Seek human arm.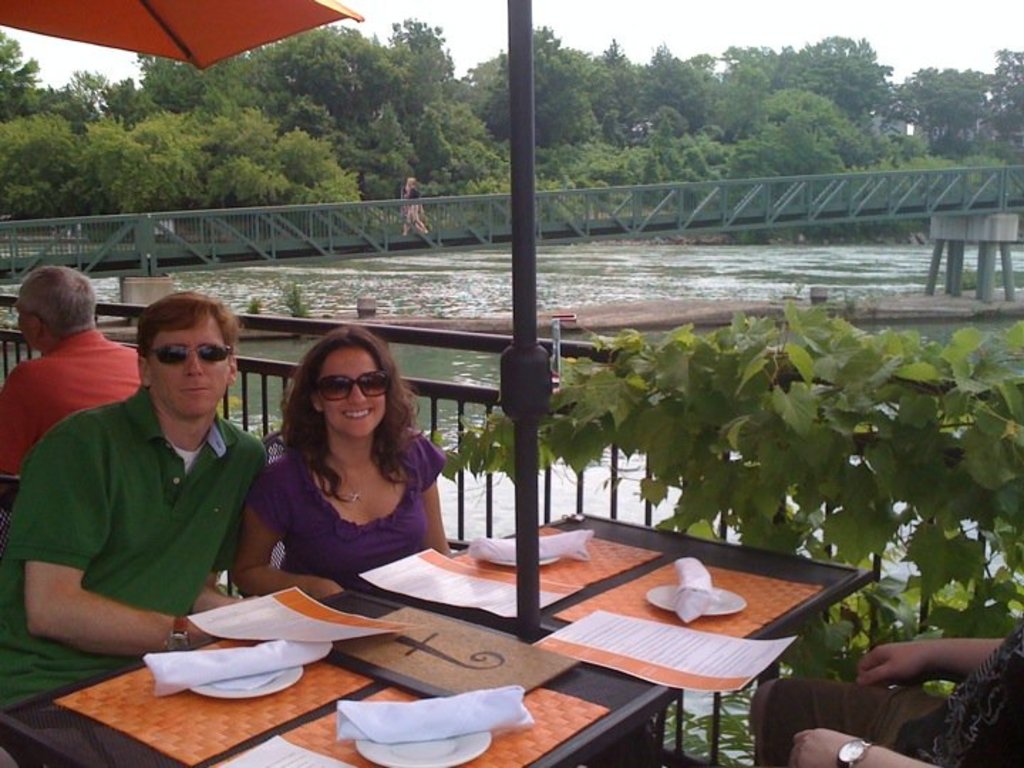
{"x1": 420, "y1": 431, "x2": 454, "y2": 555}.
